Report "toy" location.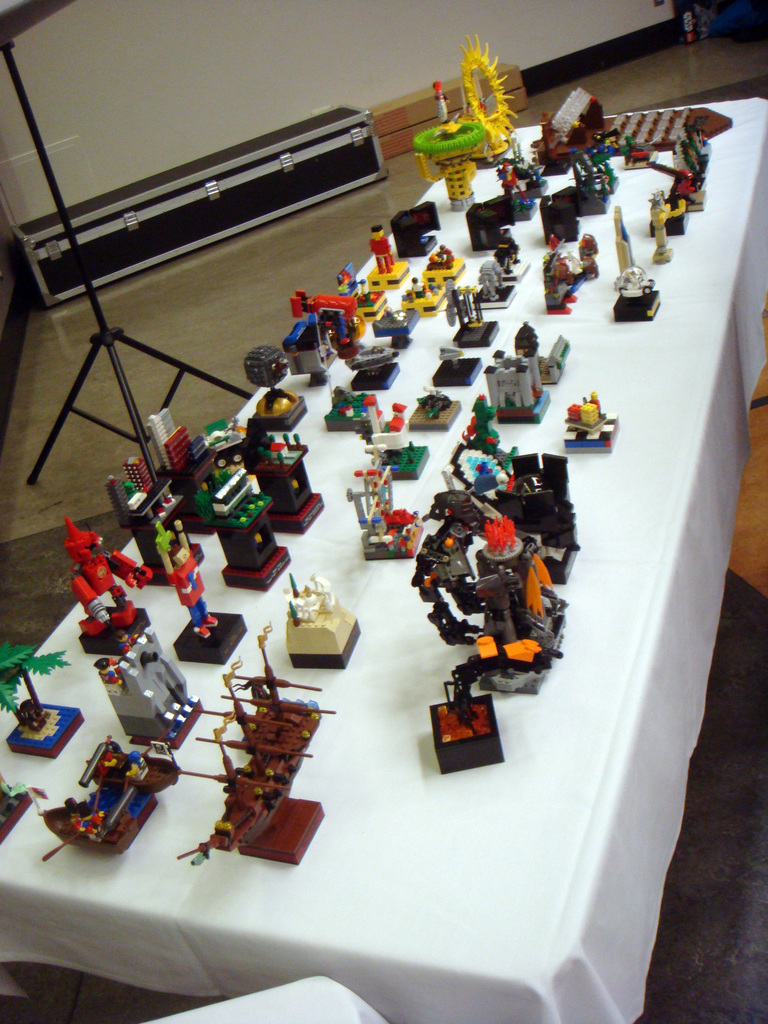
Report: box(346, 335, 401, 396).
